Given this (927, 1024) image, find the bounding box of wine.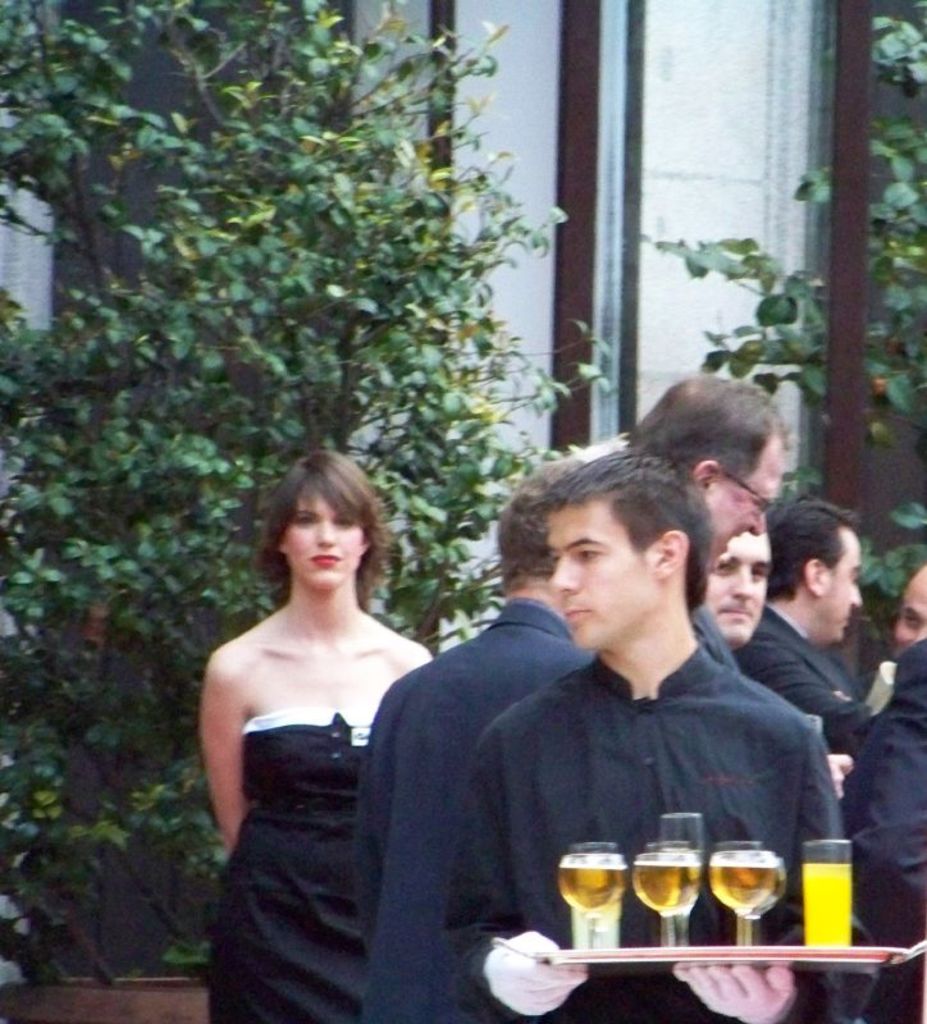
[713,861,772,910].
